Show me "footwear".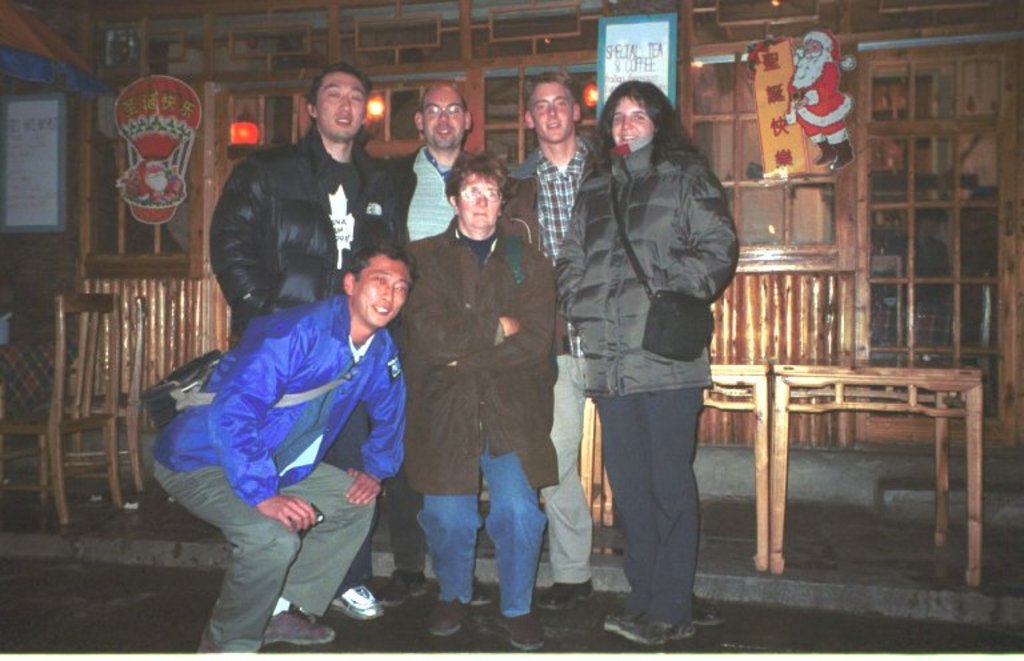
"footwear" is here: select_region(687, 594, 728, 625).
